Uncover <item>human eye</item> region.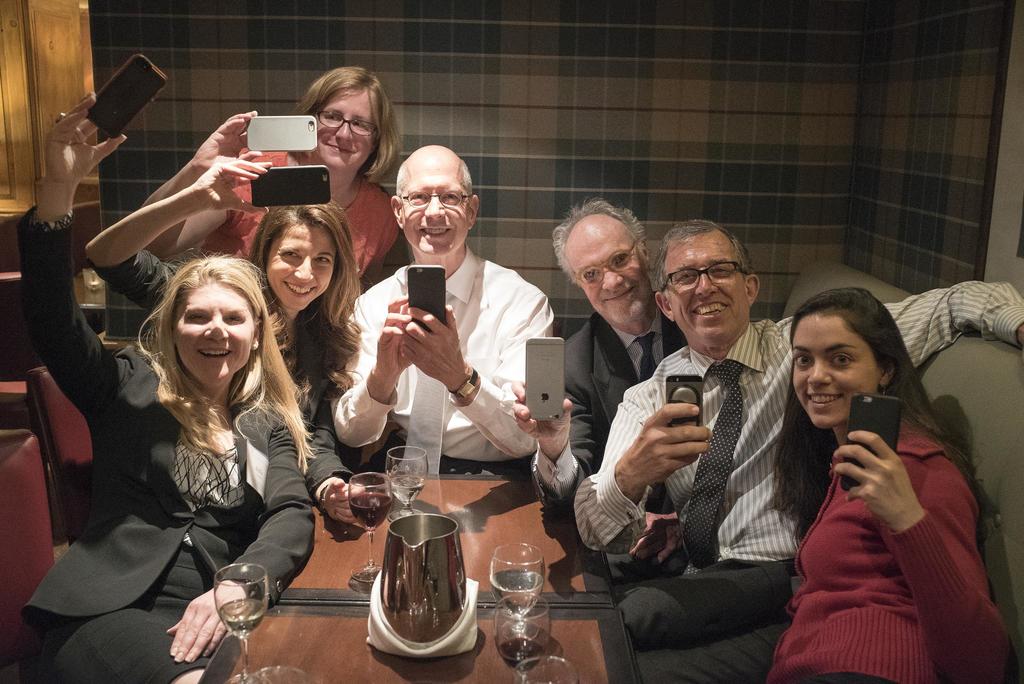
Uncovered: 588 269 602 279.
